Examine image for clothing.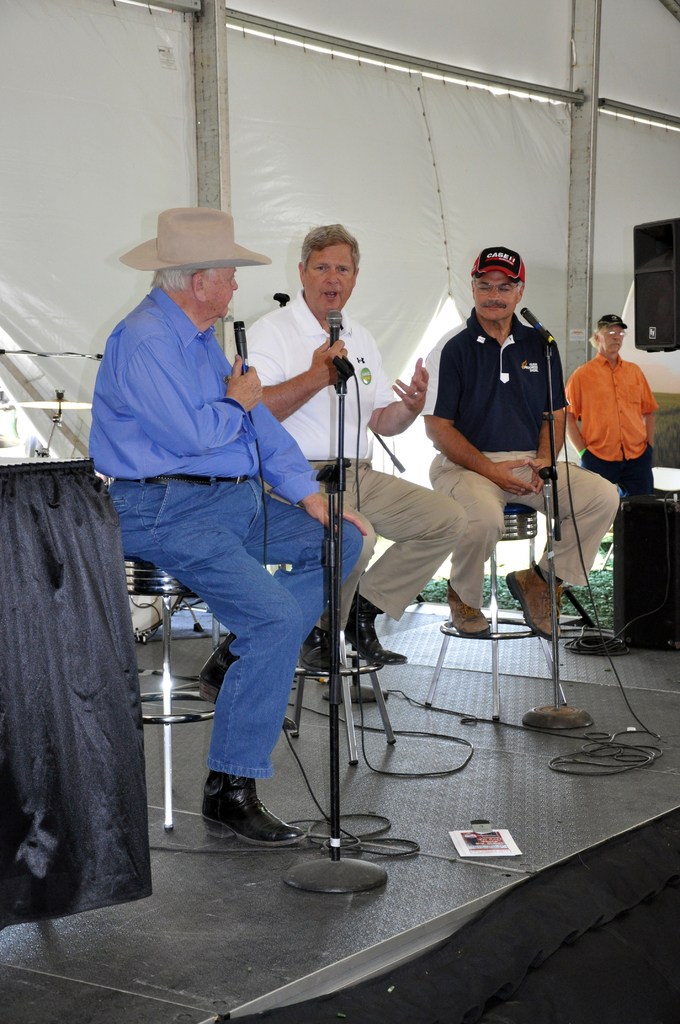
Examination result: x1=581, y1=444, x2=660, y2=529.
